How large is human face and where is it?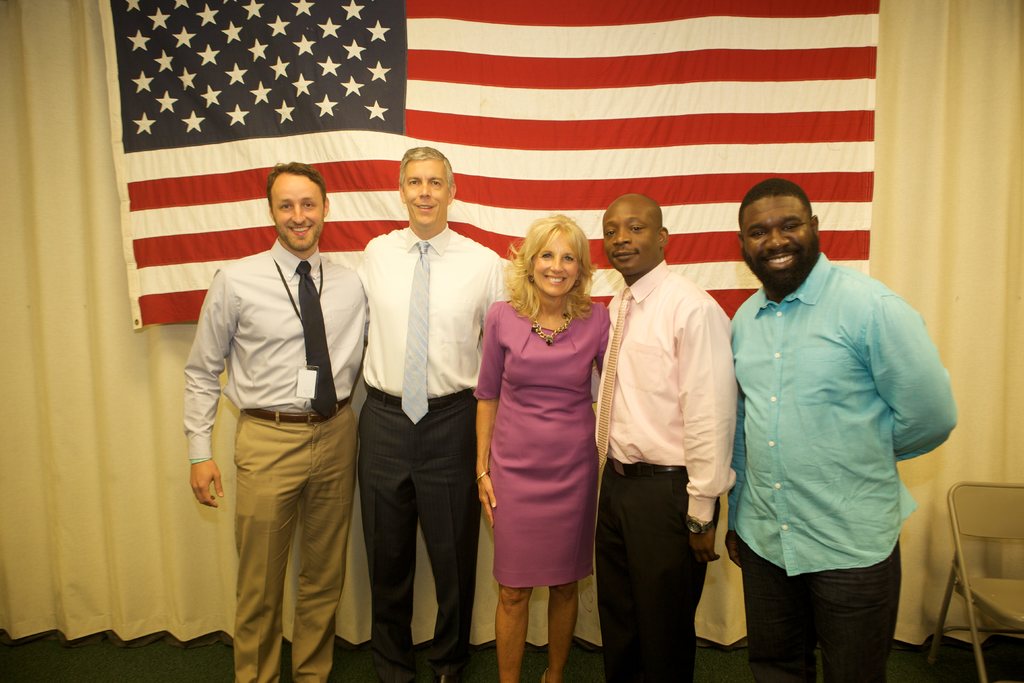
Bounding box: <box>743,194,811,291</box>.
